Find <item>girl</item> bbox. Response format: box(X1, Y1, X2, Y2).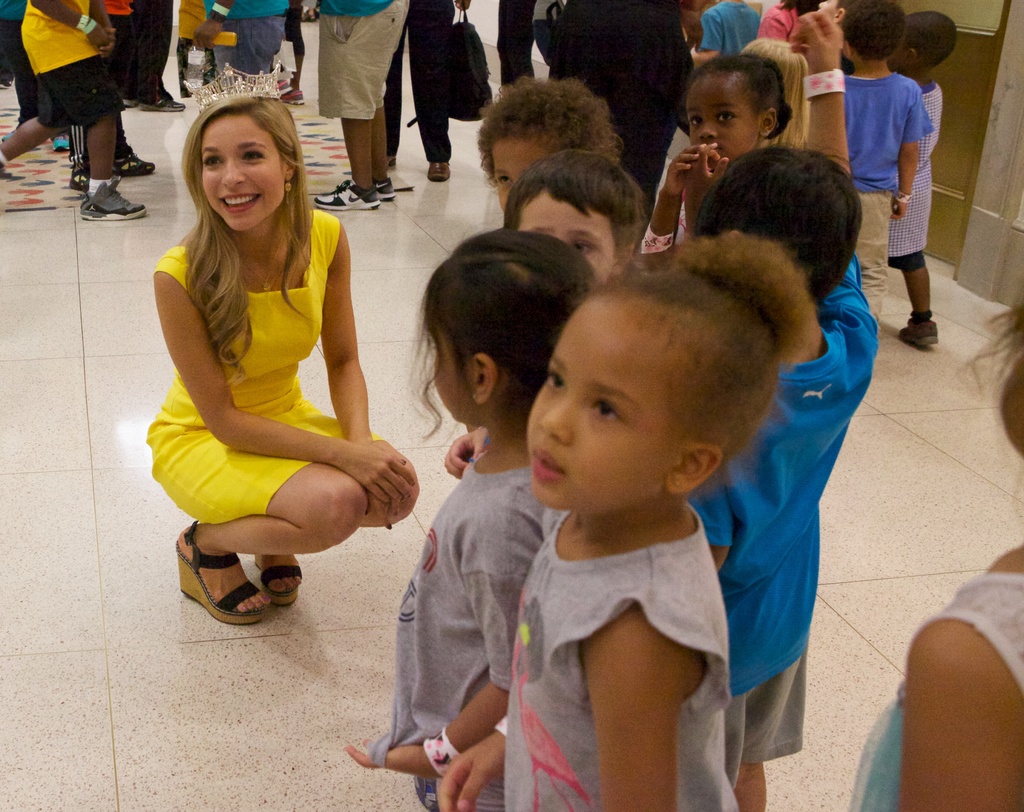
box(436, 232, 821, 811).
